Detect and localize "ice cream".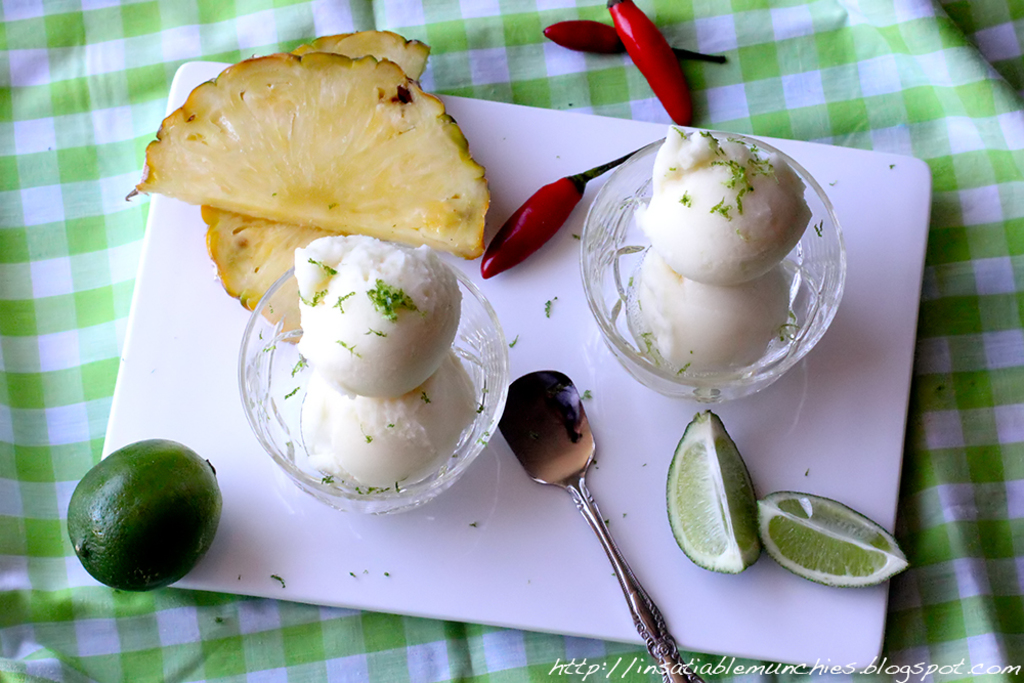
Localized at Rect(635, 145, 810, 283).
